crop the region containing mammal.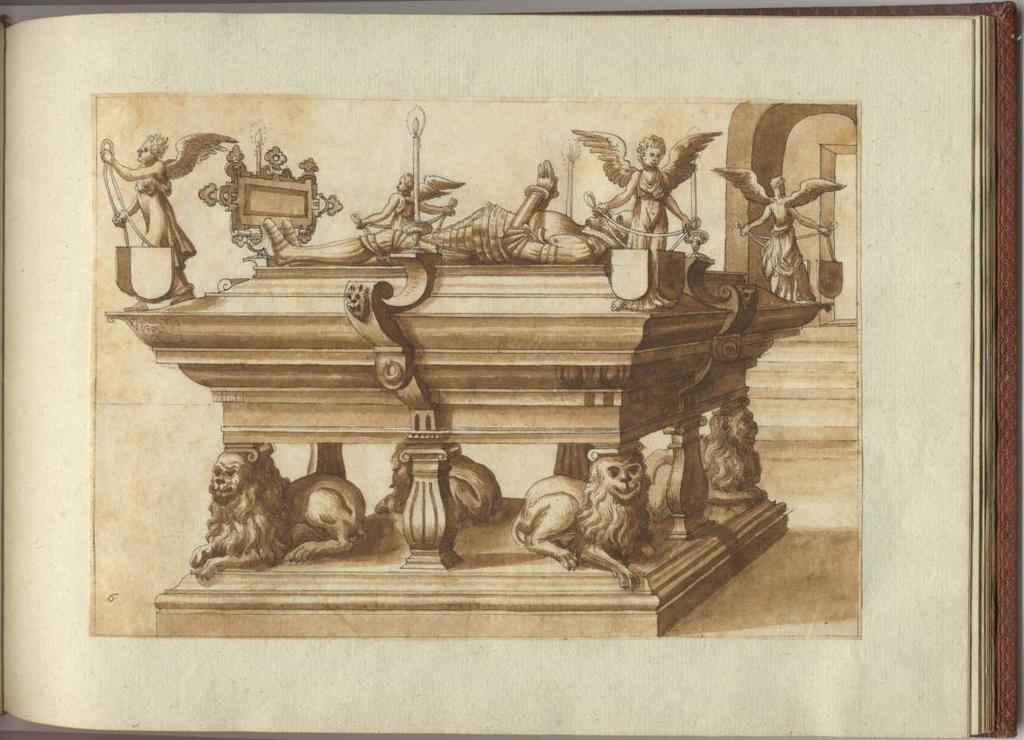
Crop region: (x1=374, y1=439, x2=509, y2=519).
